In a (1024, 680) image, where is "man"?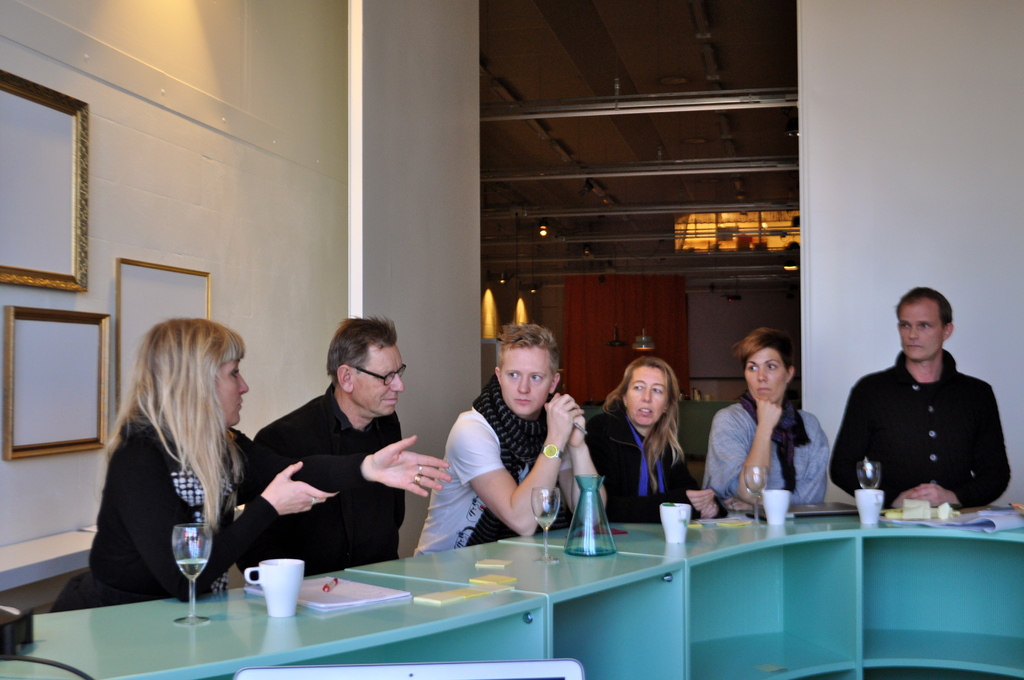
{"x1": 836, "y1": 286, "x2": 1010, "y2": 536}.
